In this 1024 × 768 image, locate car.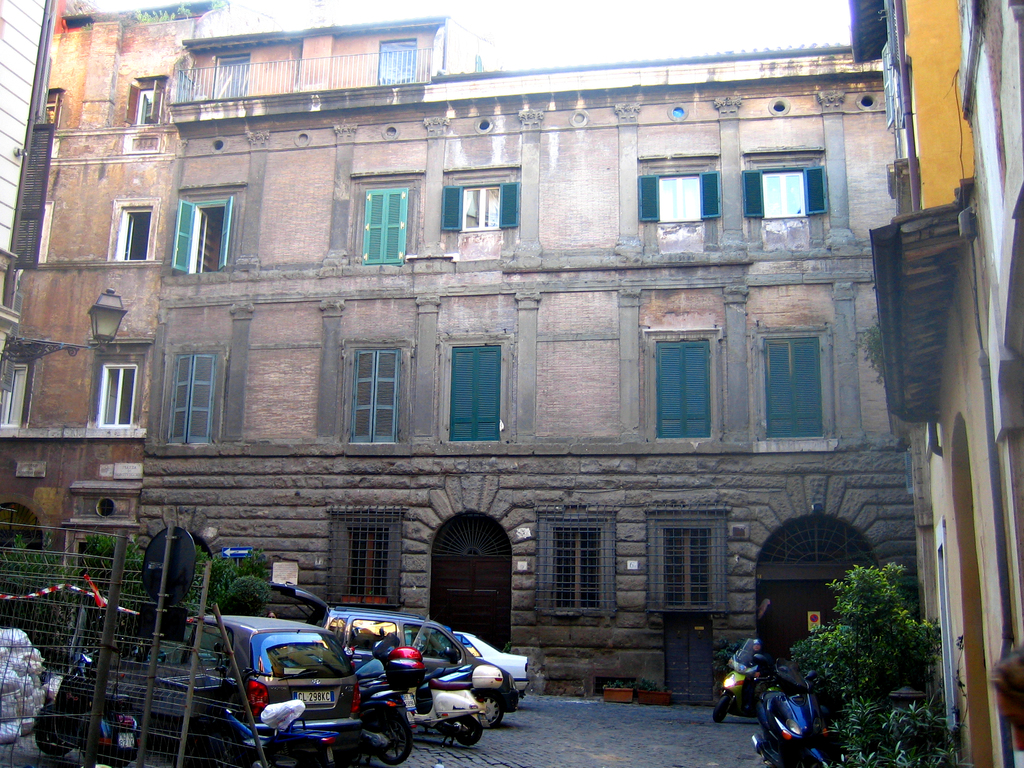
Bounding box: bbox(452, 628, 528, 698).
